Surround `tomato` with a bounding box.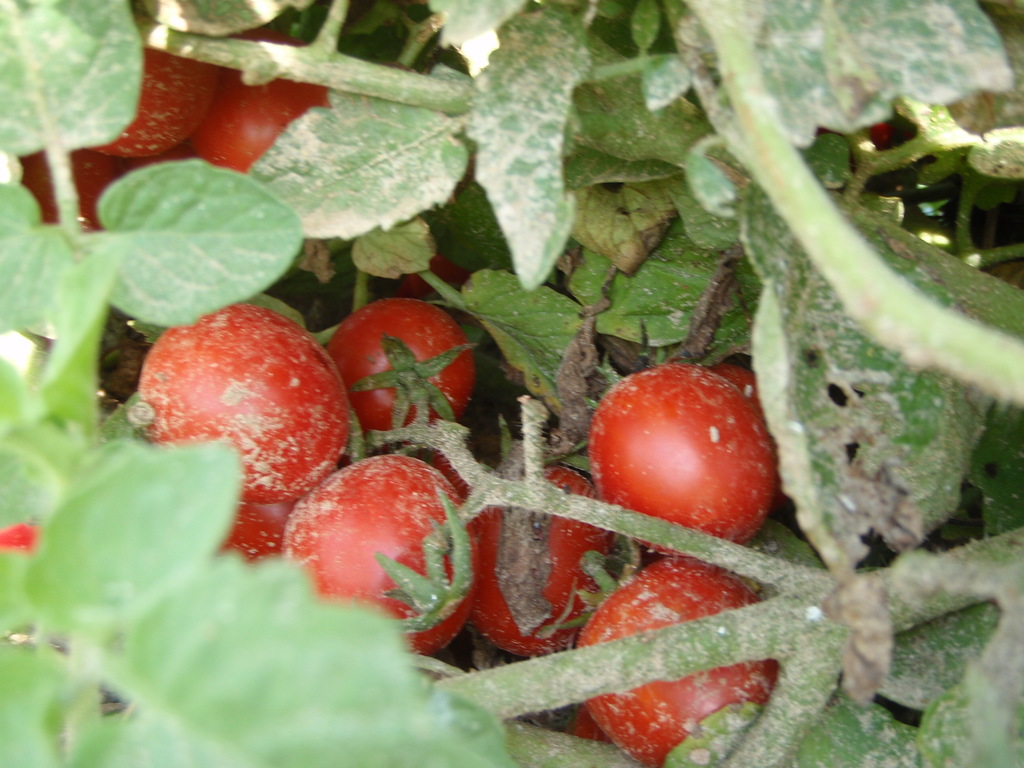
pyautogui.locateOnScreen(134, 301, 355, 500).
